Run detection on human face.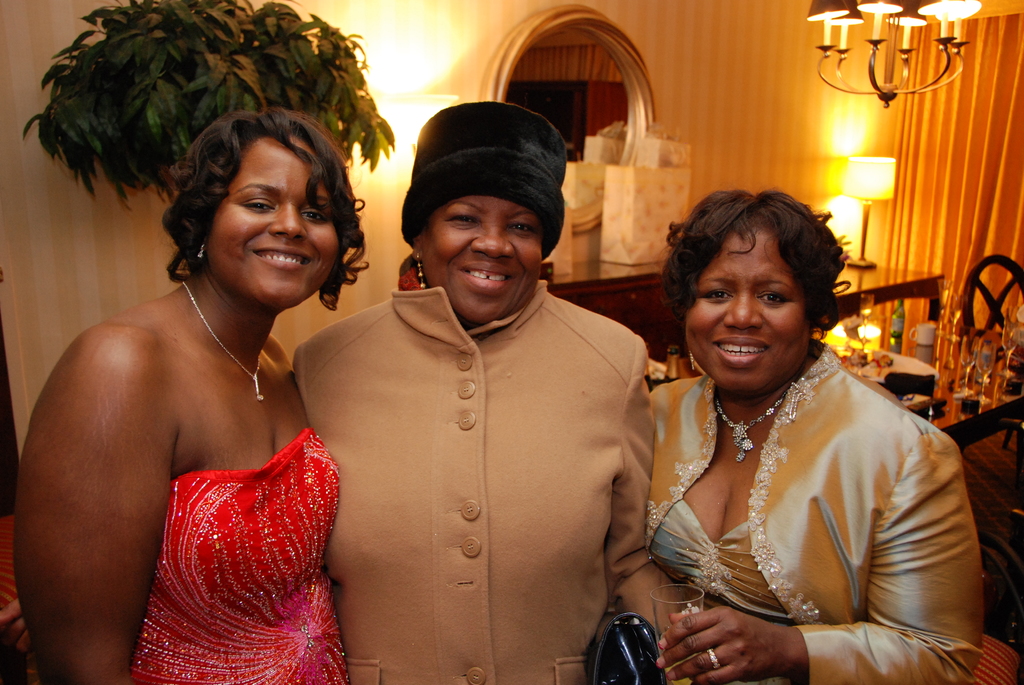
Result: {"x1": 688, "y1": 230, "x2": 810, "y2": 395}.
